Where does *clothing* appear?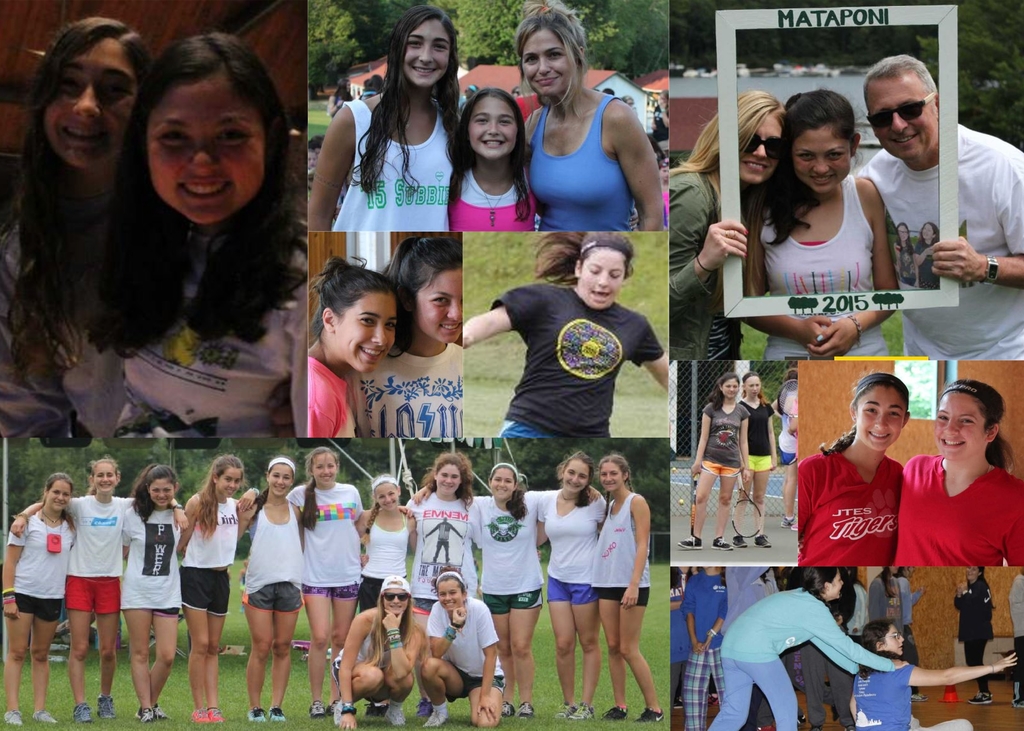
Appears at 594:501:646:604.
